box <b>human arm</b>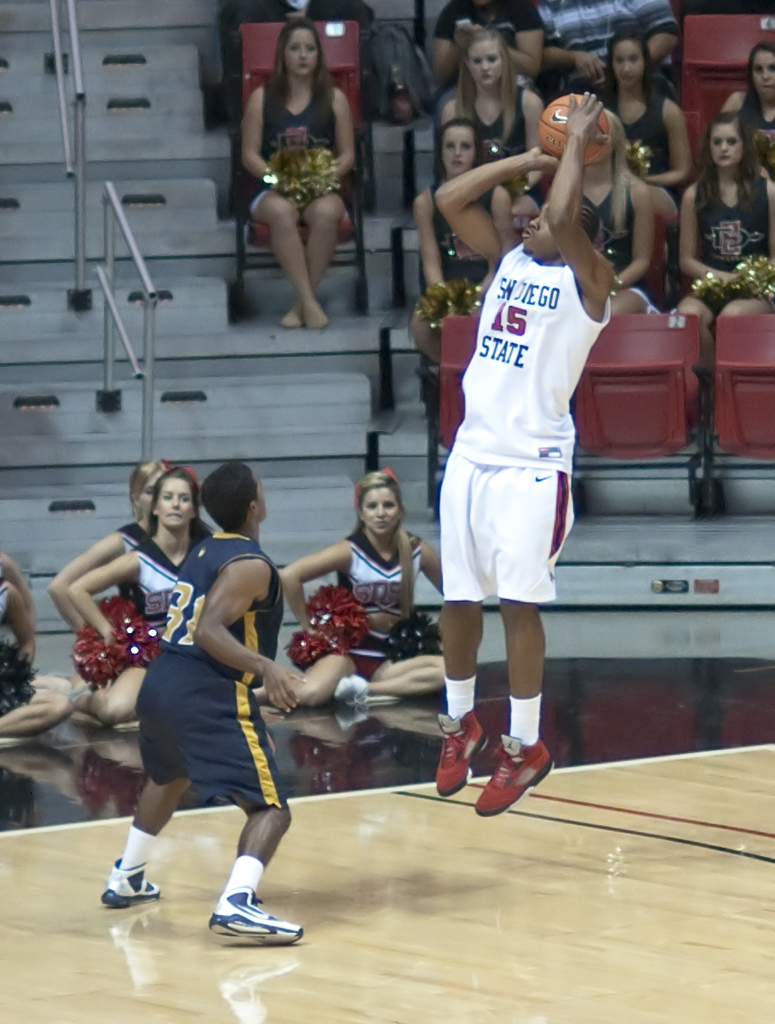
l=439, t=98, r=465, b=147
